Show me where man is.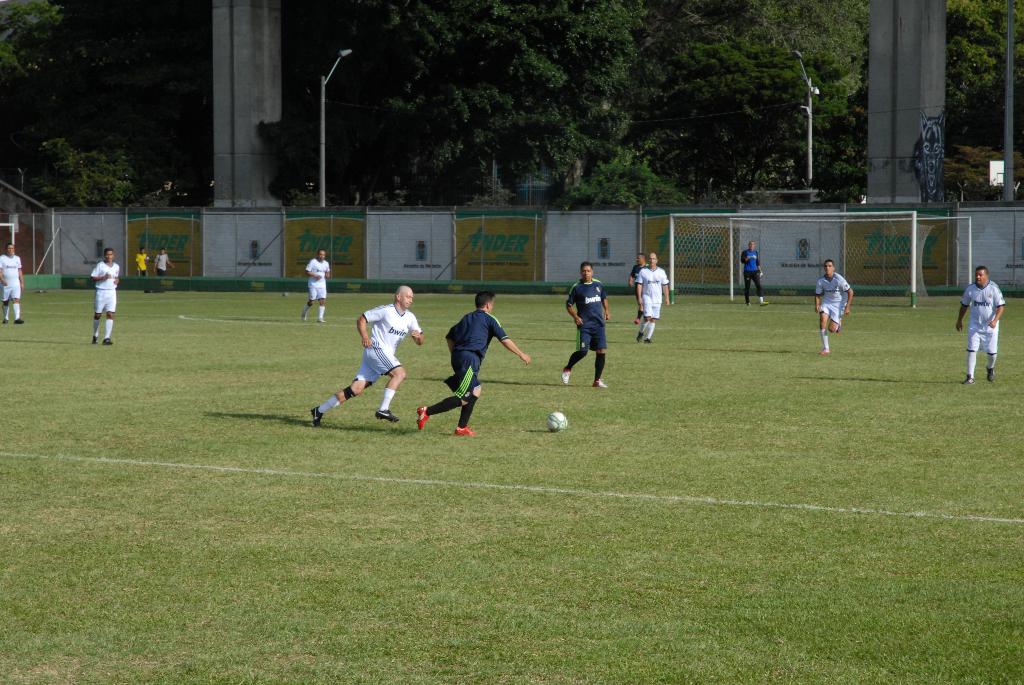
man is at <box>740,239,762,303</box>.
